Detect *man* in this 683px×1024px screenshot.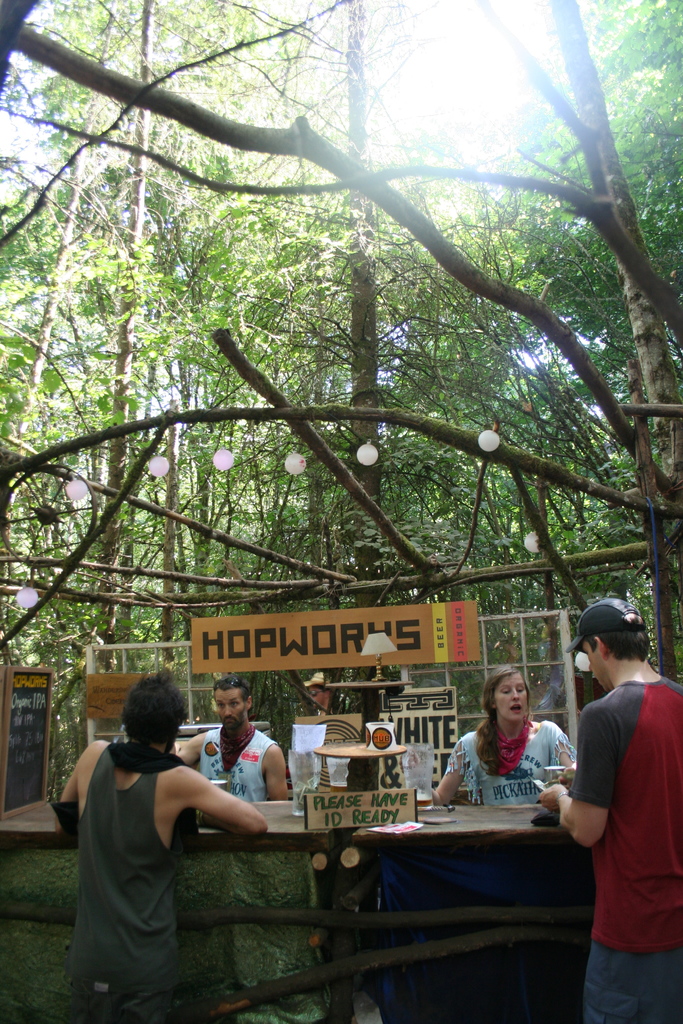
Detection: rect(569, 581, 682, 1021).
